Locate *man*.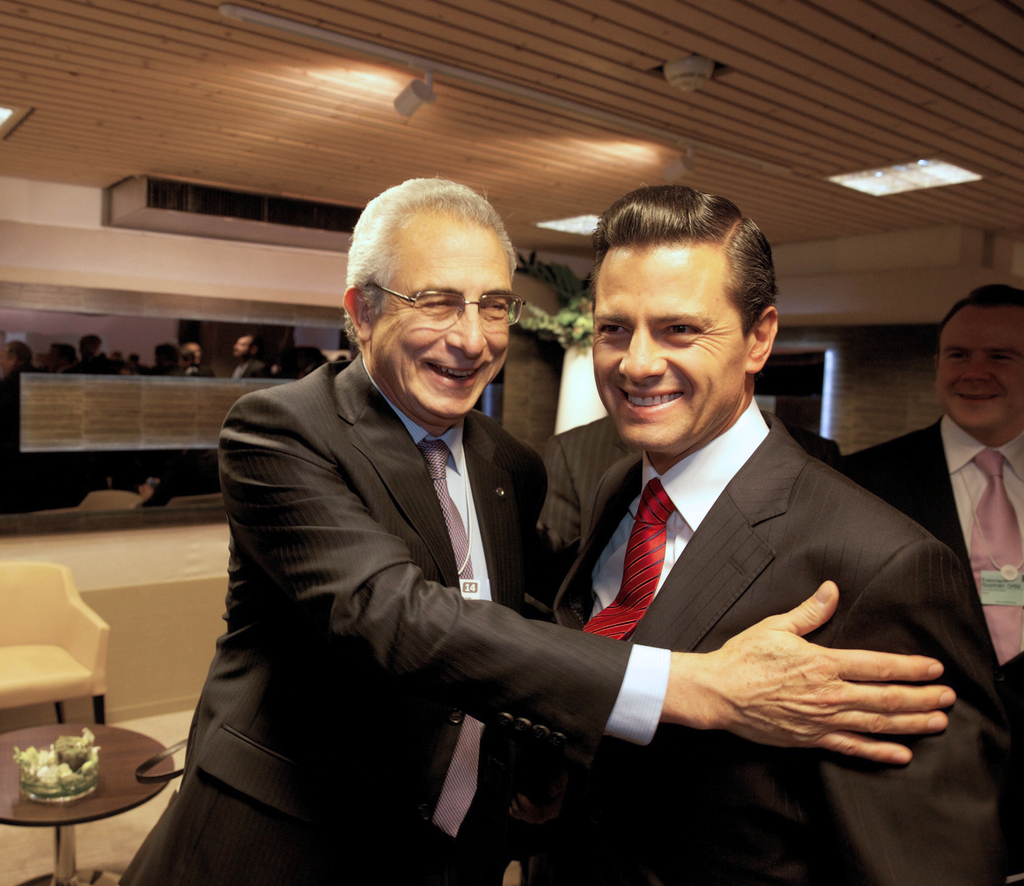
Bounding box: pyautogui.locateOnScreen(115, 167, 959, 885).
